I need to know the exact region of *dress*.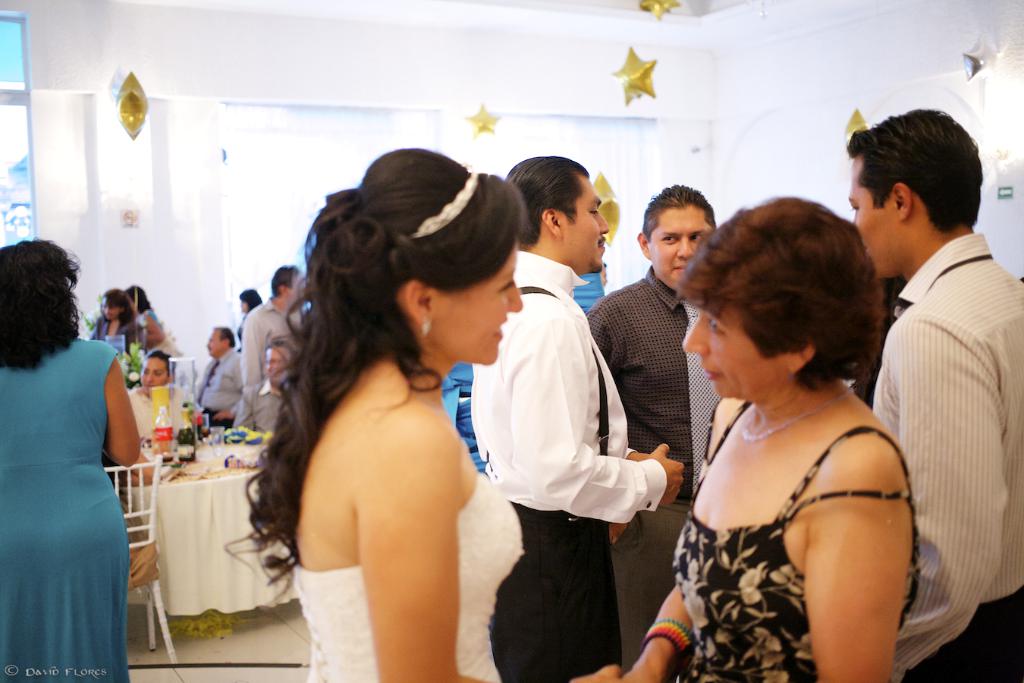
Region: crop(0, 338, 133, 682).
